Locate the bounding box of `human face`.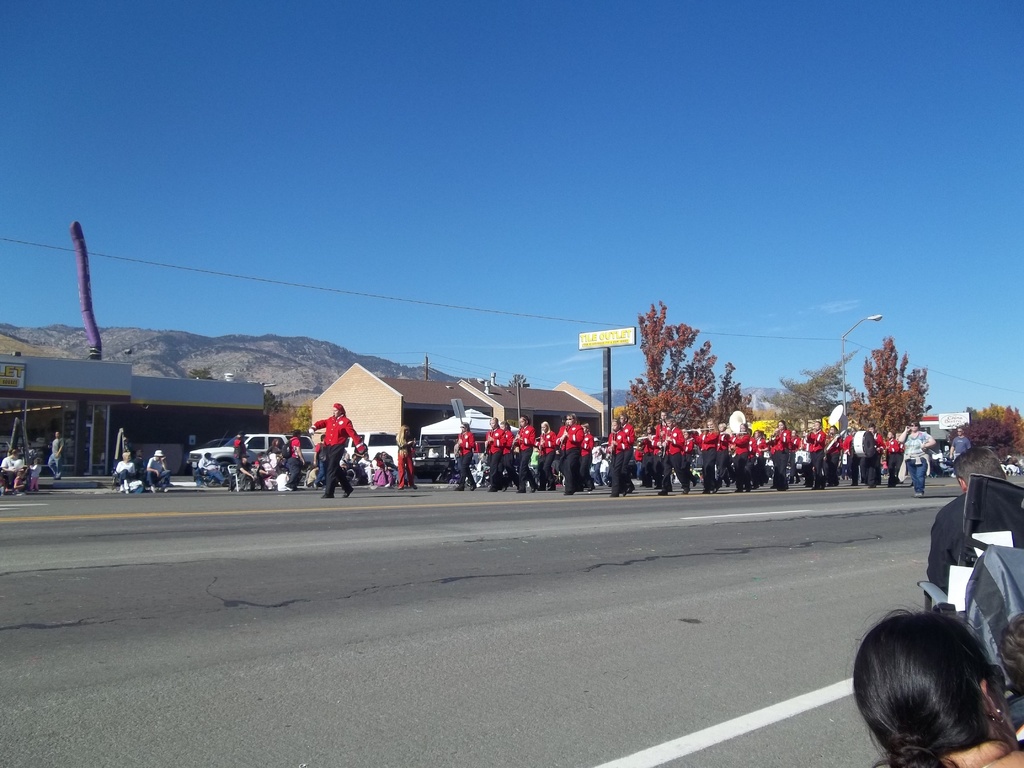
Bounding box: rect(489, 420, 497, 428).
